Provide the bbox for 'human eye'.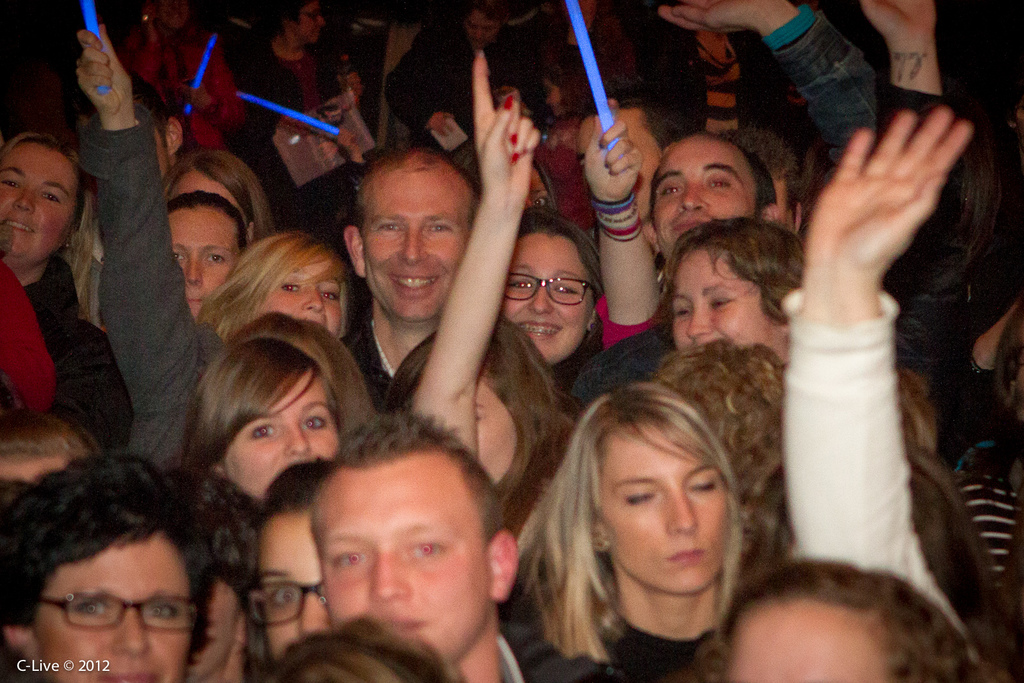
[71,599,113,620].
